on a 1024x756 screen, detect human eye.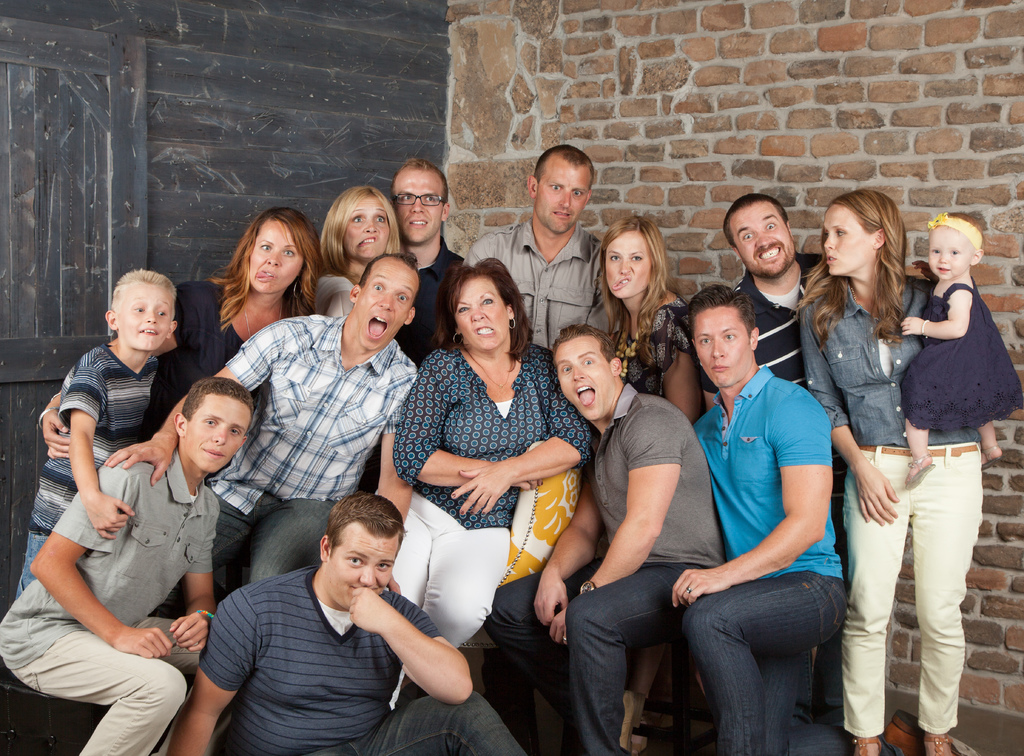
BBox(202, 420, 218, 426).
